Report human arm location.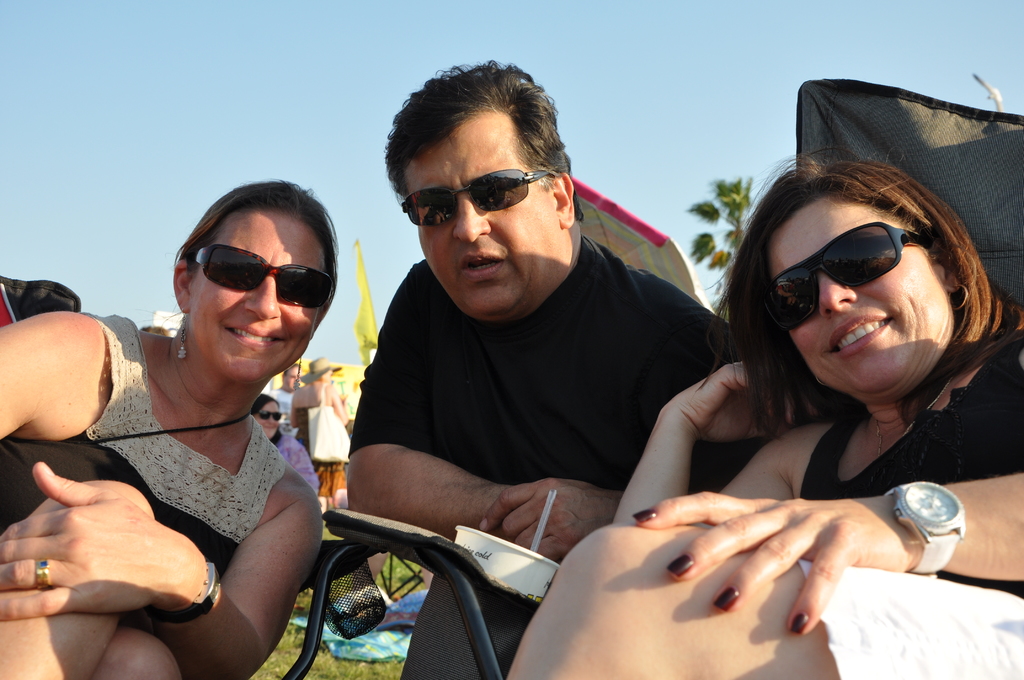
Report: detection(6, 311, 131, 469).
